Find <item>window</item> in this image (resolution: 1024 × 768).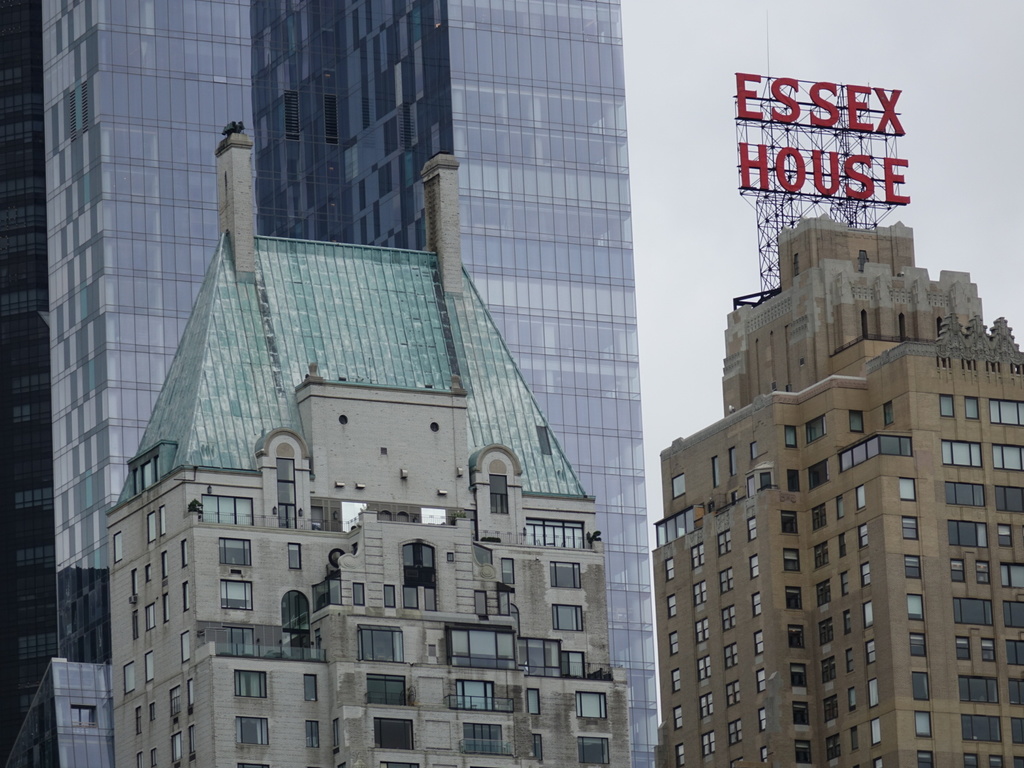
1003,596,1023,628.
